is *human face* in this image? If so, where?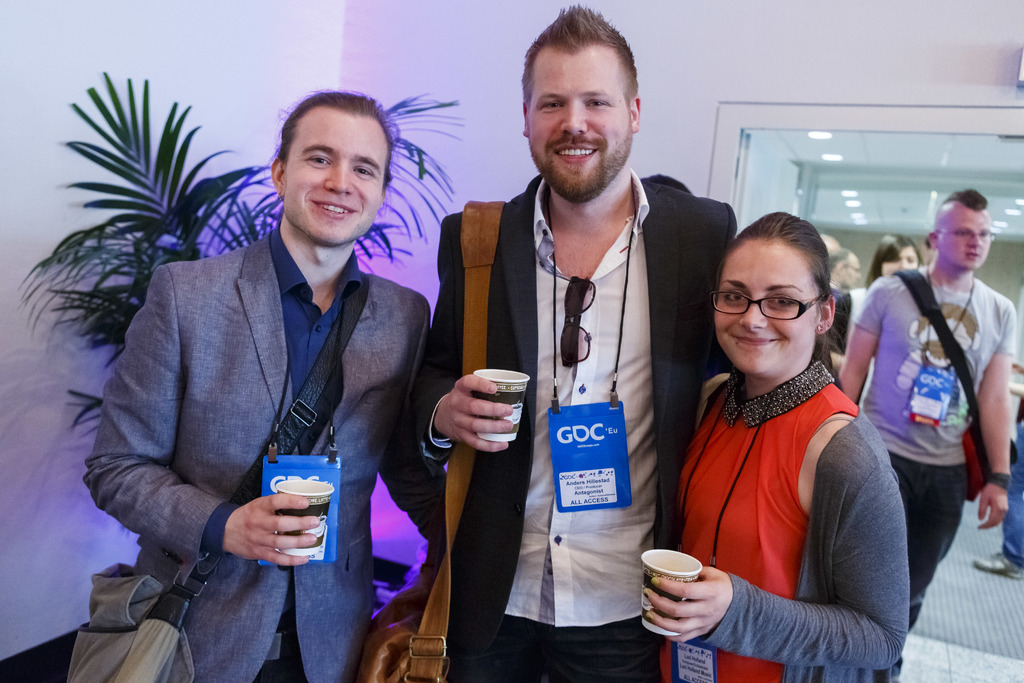
Yes, at select_region(283, 107, 390, 247).
